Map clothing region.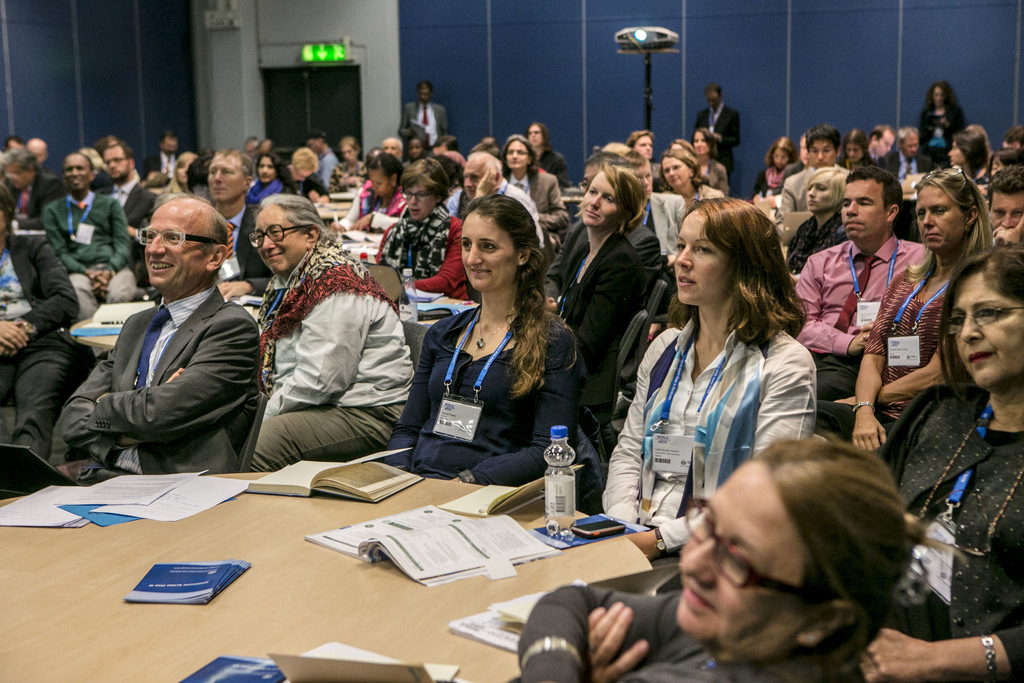
Mapped to {"left": 256, "top": 236, "right": 417, "bottom": 479}.
